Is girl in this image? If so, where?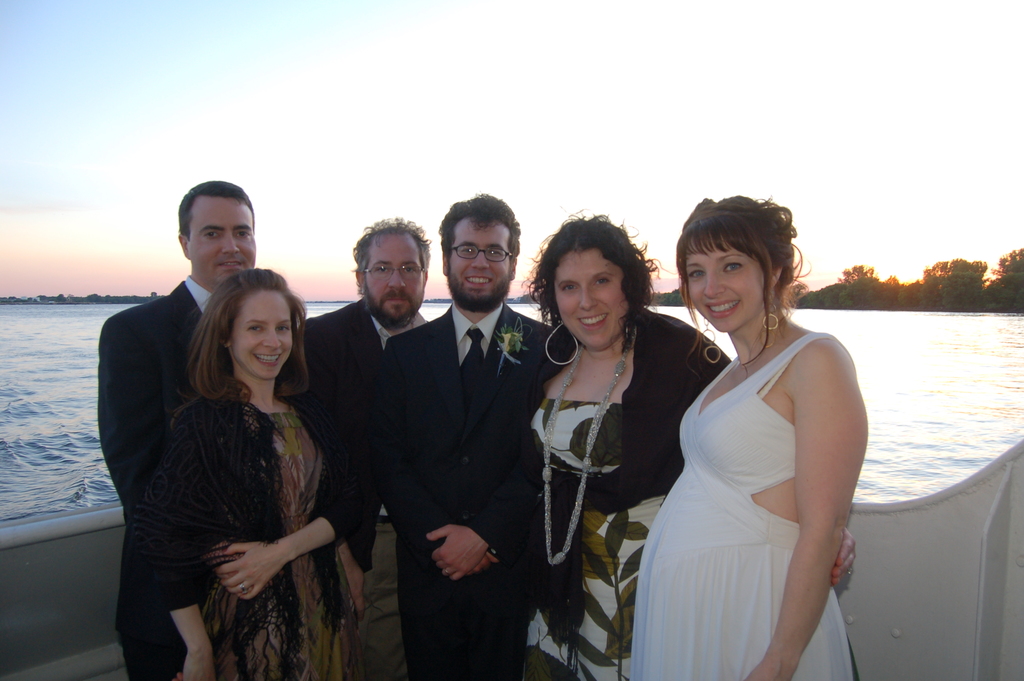
Yes, at bbox=[627, 189, 876, 680].
